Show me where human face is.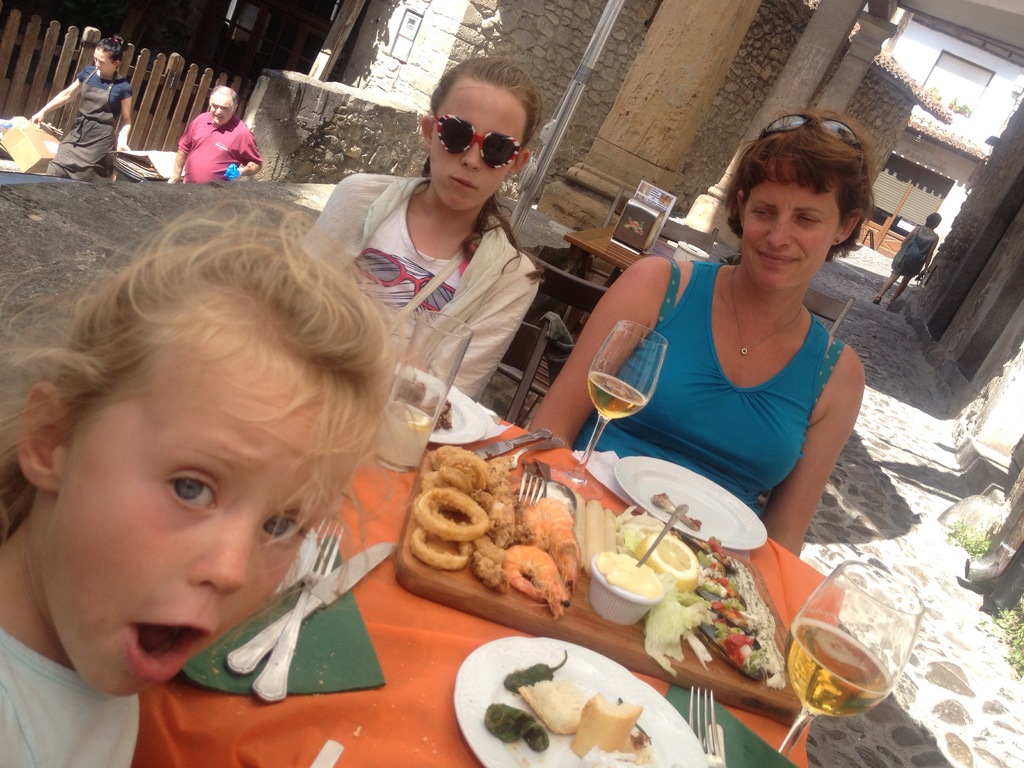
human face is at {"left": 93, "top": 51, "right": 109, "bottom": 77}.
